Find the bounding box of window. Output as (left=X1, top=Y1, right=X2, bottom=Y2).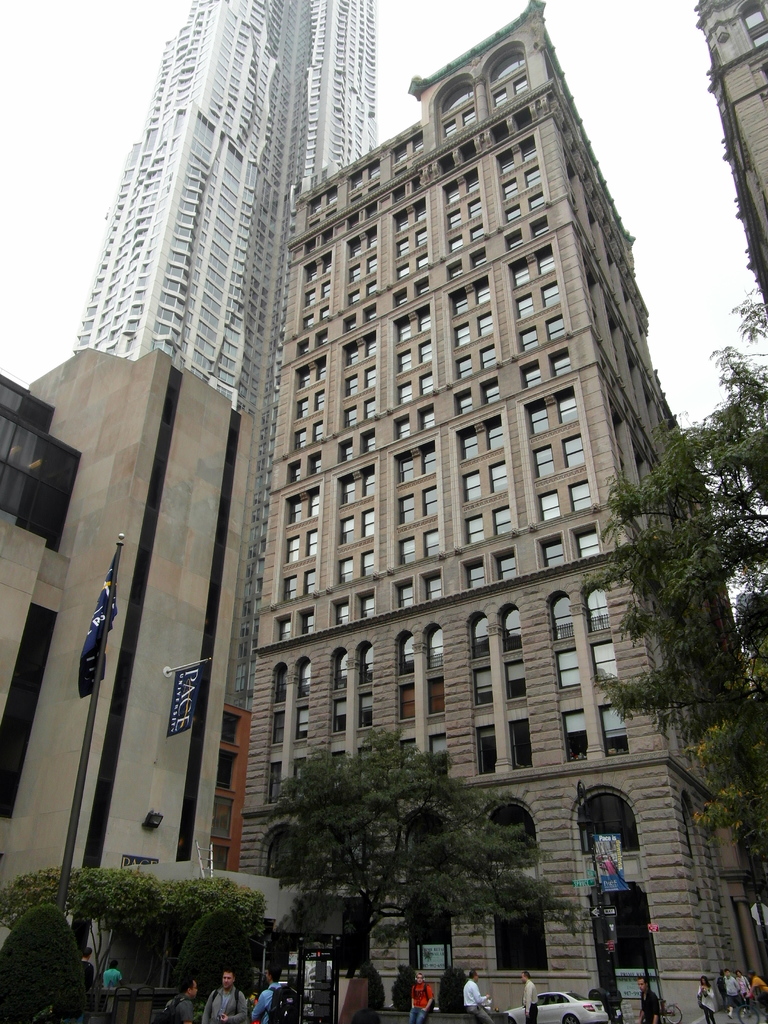
(left=365, top=339, right=376, bottom=359).
